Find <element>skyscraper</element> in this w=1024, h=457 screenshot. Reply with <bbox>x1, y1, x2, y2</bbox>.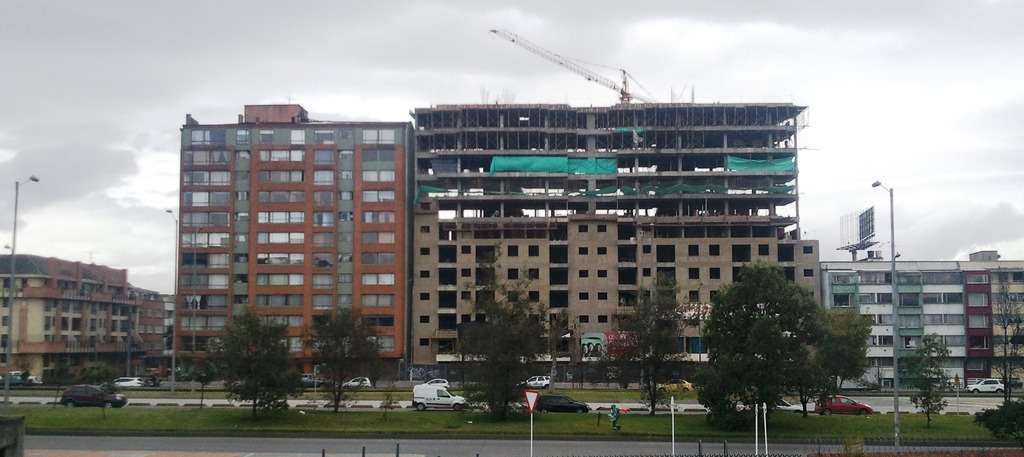
<bbox>824, 256, 1023, 396</bbox>.
